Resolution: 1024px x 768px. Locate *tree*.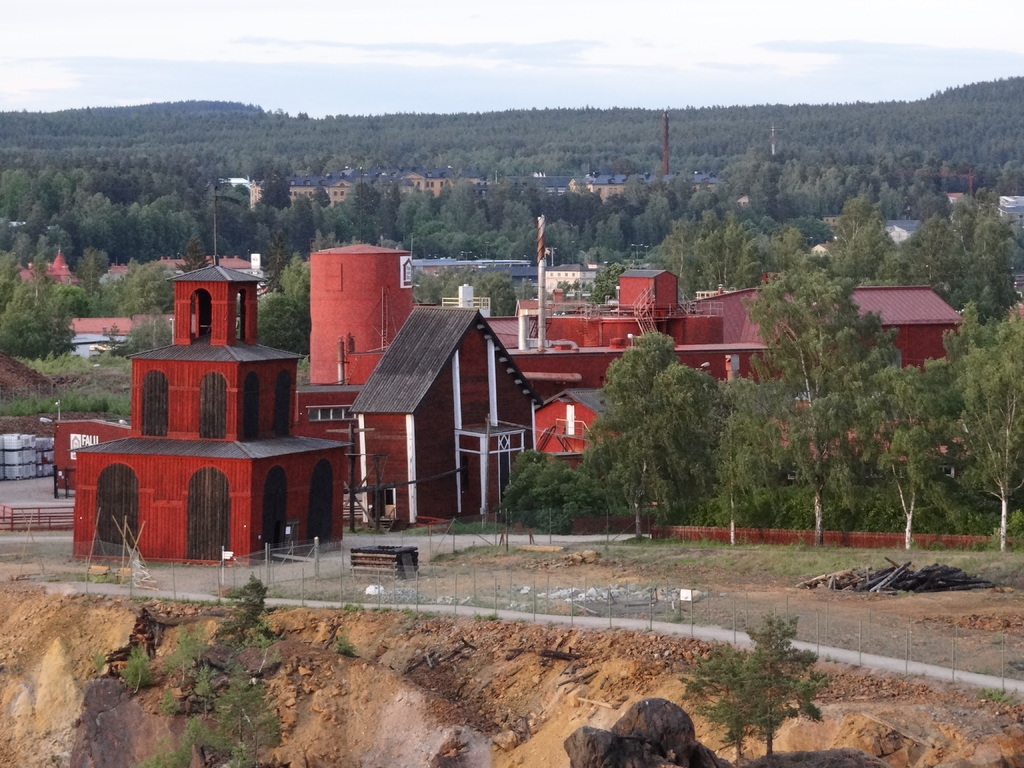
959, 209, 1023, 325.
